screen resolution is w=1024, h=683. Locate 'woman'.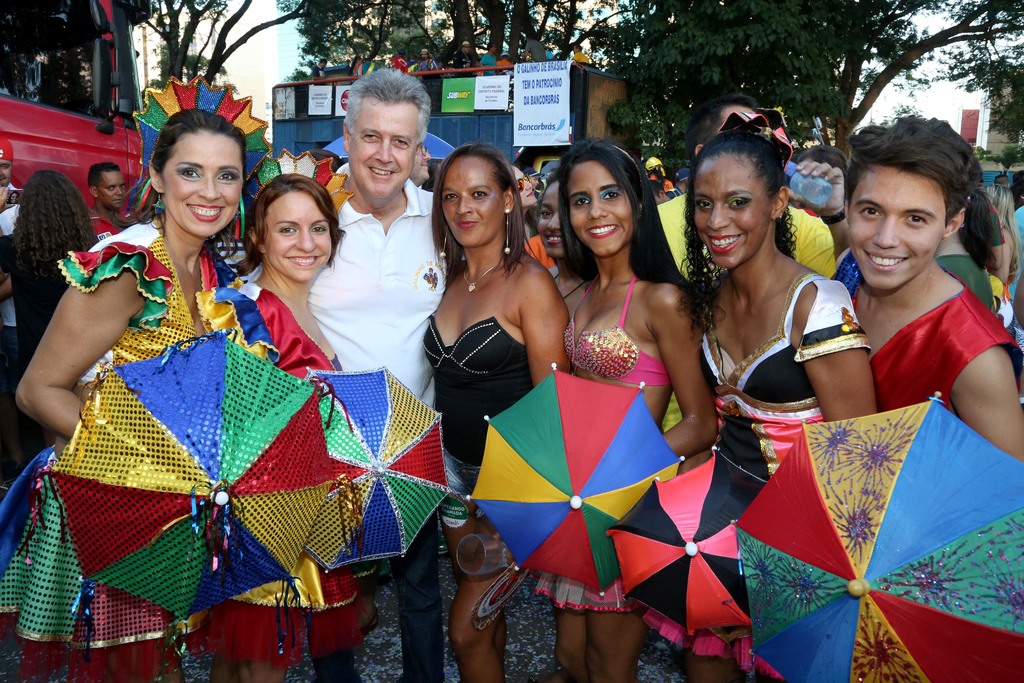
left=676, top=119, right=890, bottom=607.
